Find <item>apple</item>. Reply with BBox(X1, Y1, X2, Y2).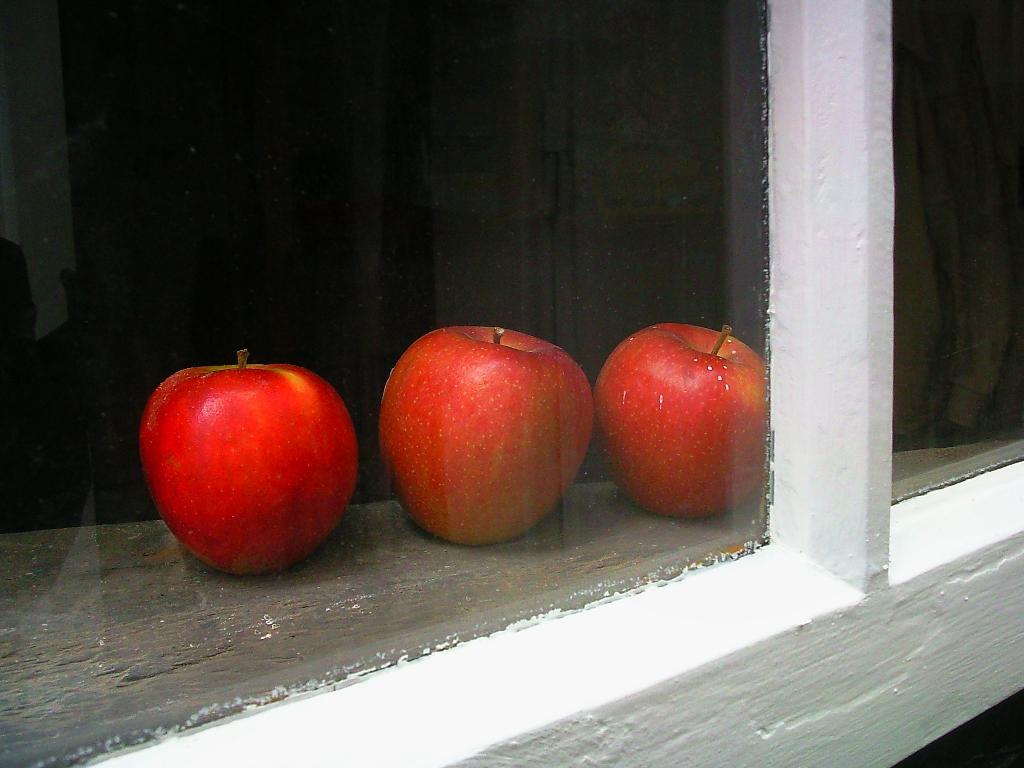
BBox(369, 323, 588, 543).
